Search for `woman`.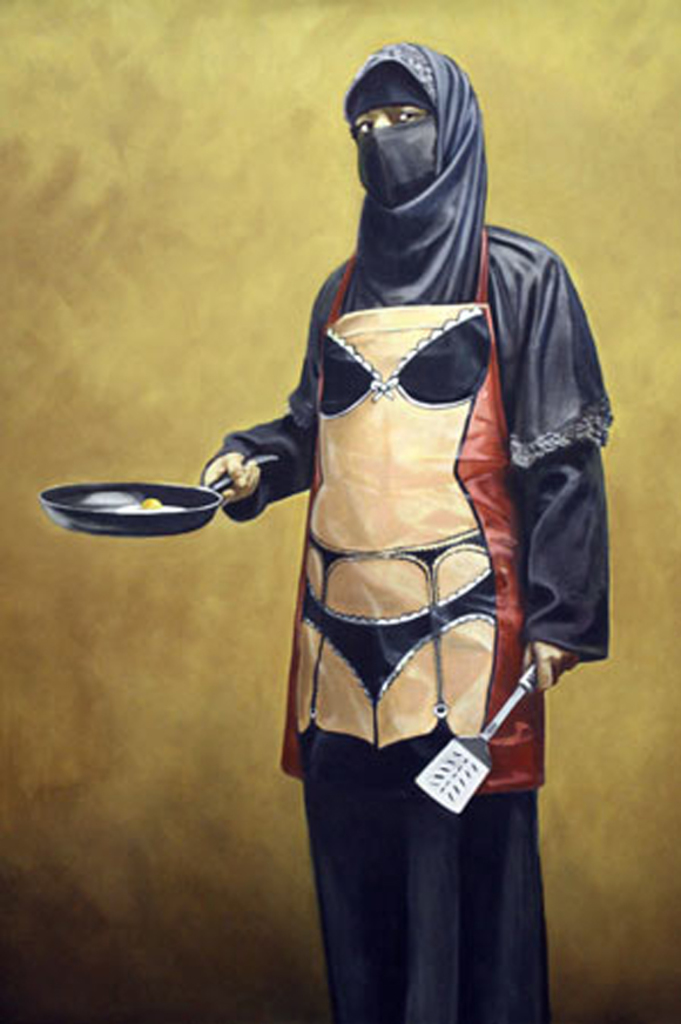
Found at detection(193, 21, 594, 999).
